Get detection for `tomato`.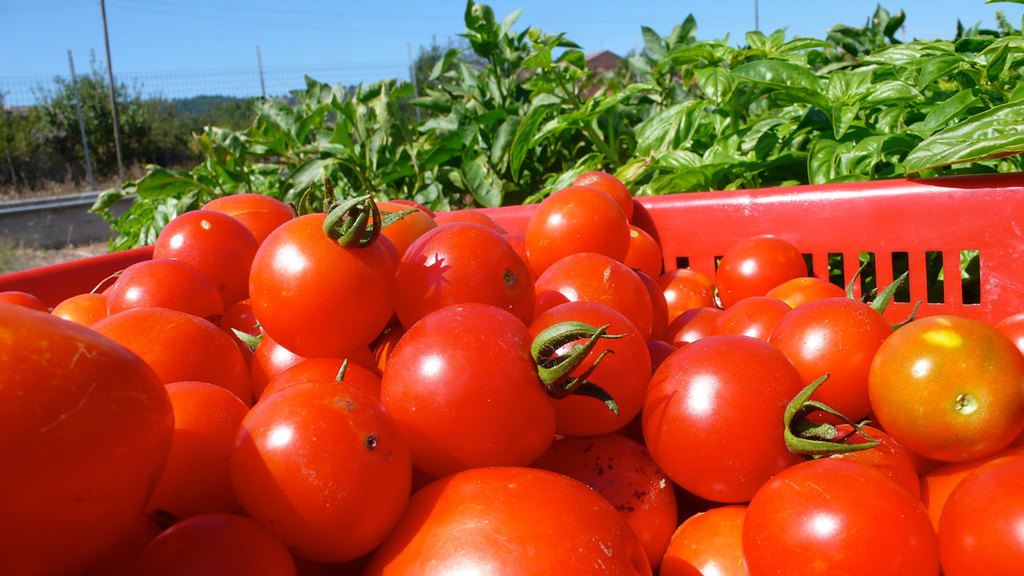
Detection: (642, 334, 885, 504).
